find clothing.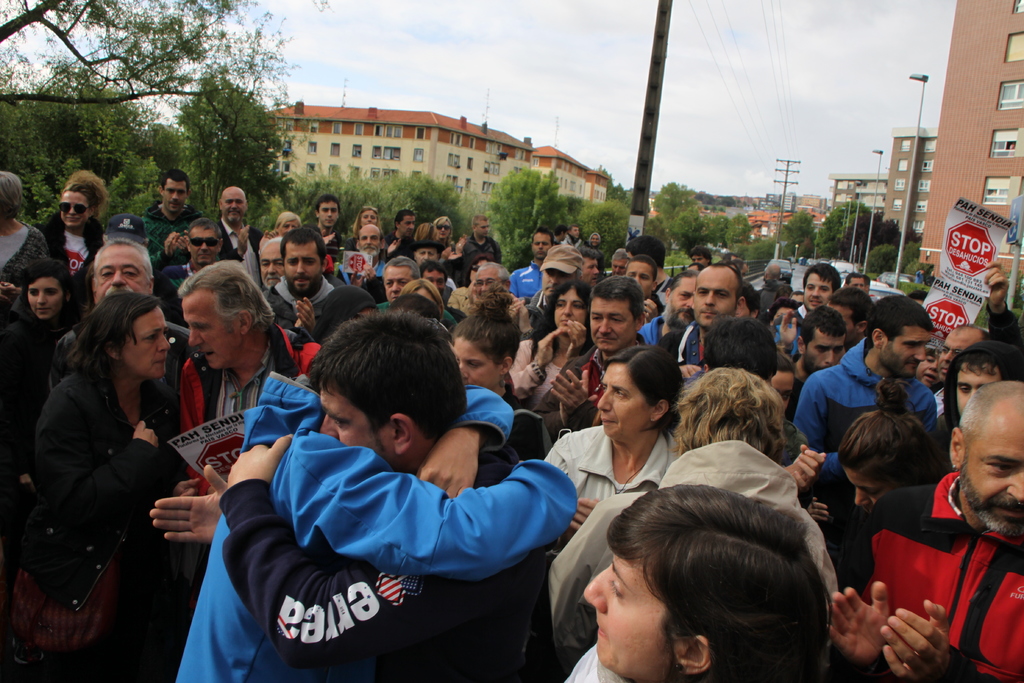
[x1=655, y1=314, x2=711, y2=385].
